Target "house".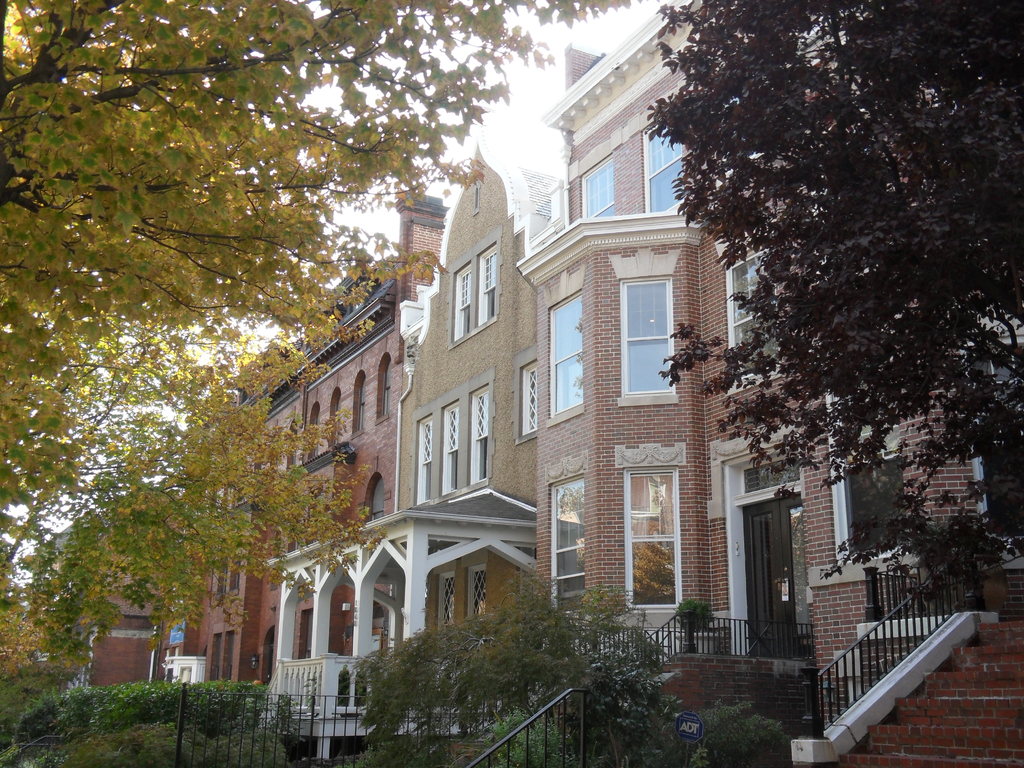
Target region: crop(515, 0, 1023, 738).
